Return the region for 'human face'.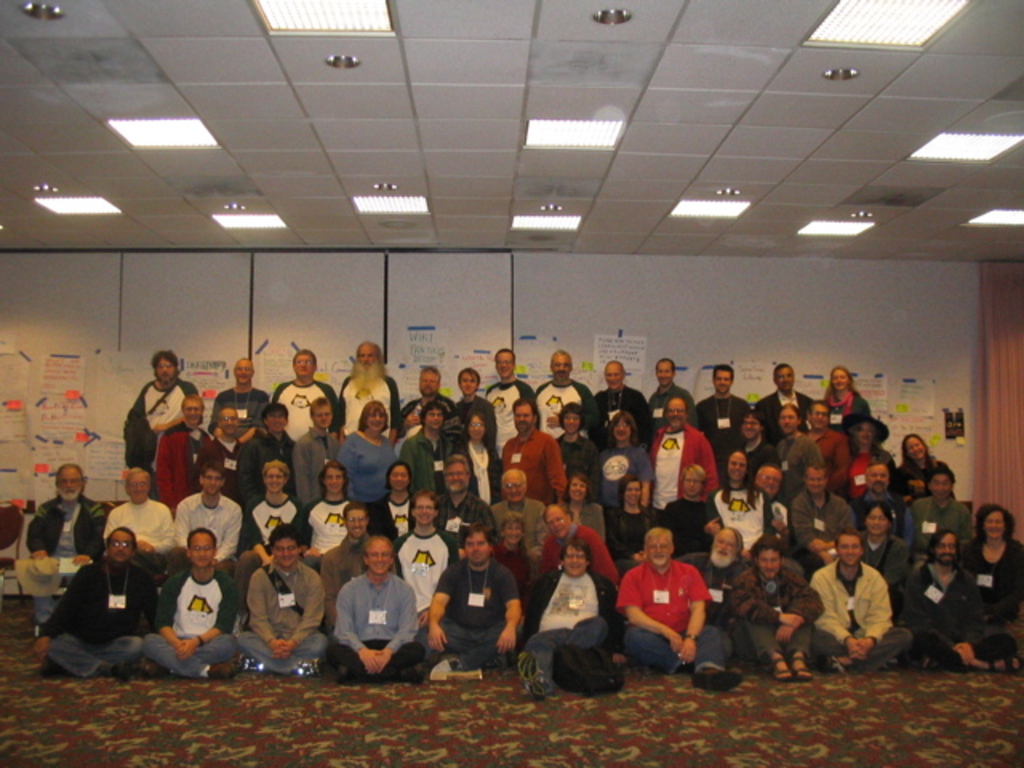
pyautogui.locateOnScreen(314, 403, 330, 427).
